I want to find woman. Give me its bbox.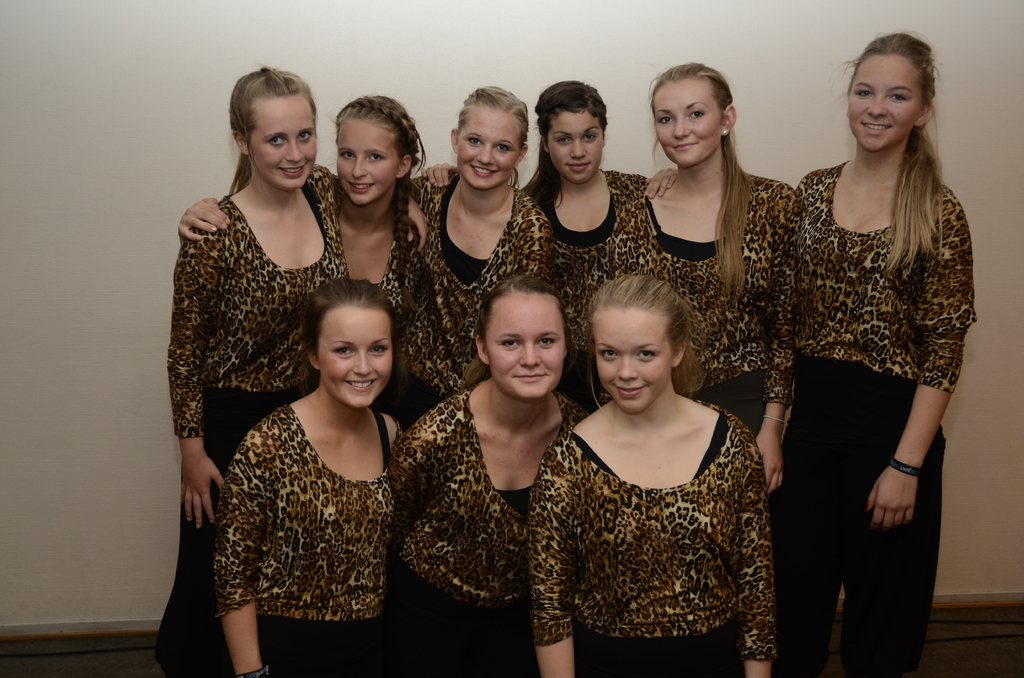
select_region(396, 78, 550, 416).
